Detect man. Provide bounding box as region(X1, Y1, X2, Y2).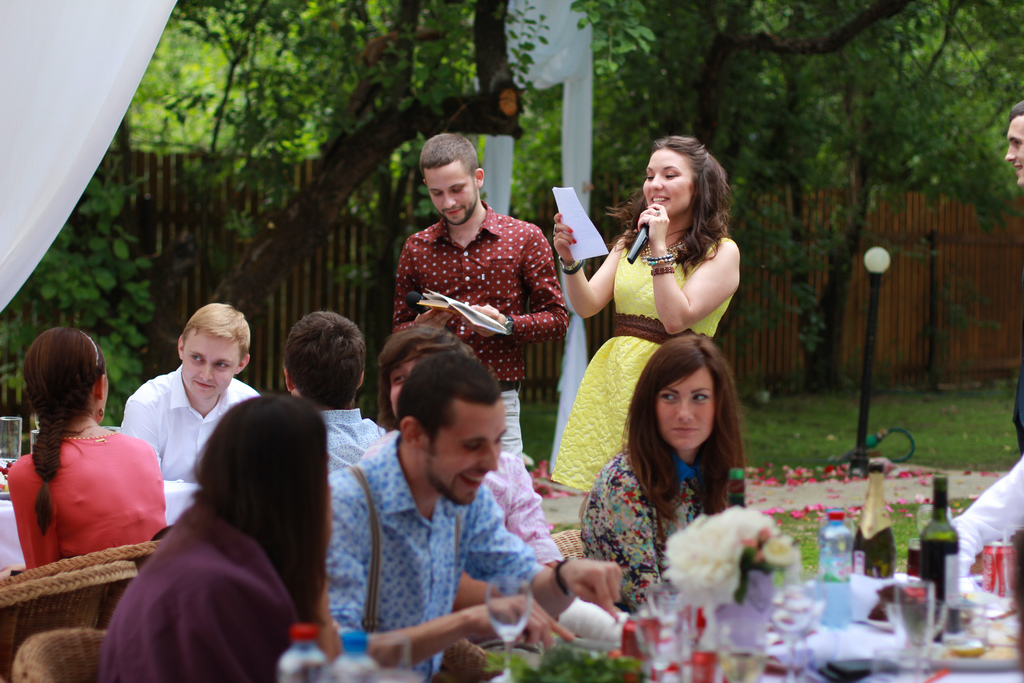
region(282, 310, 385, 474).
